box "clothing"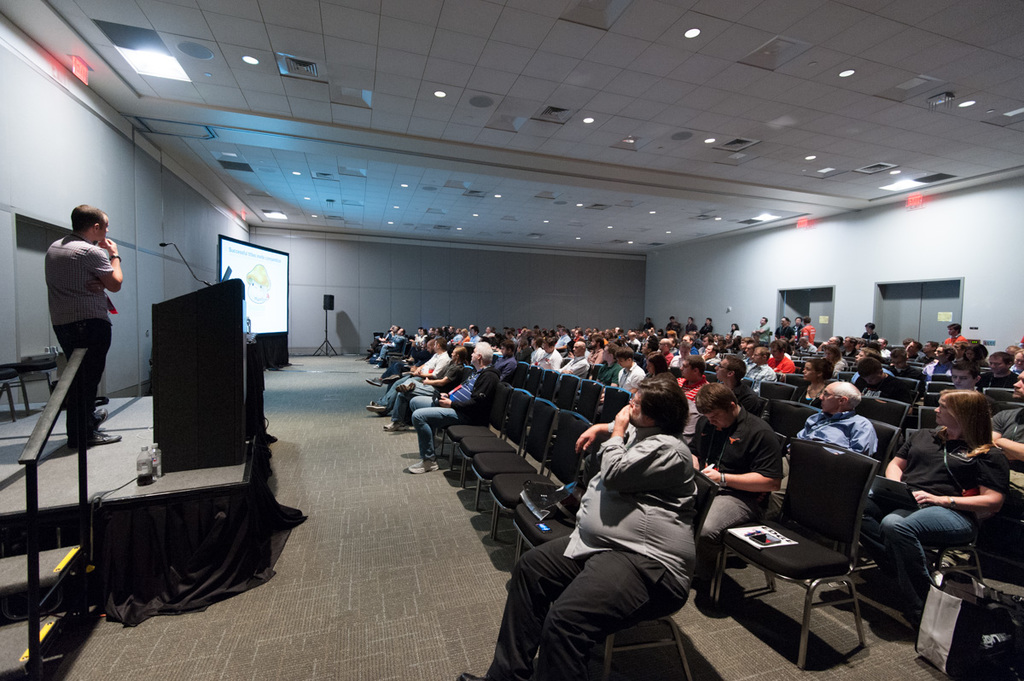
[x1=767, y1=412, x2=878, y2=516]
